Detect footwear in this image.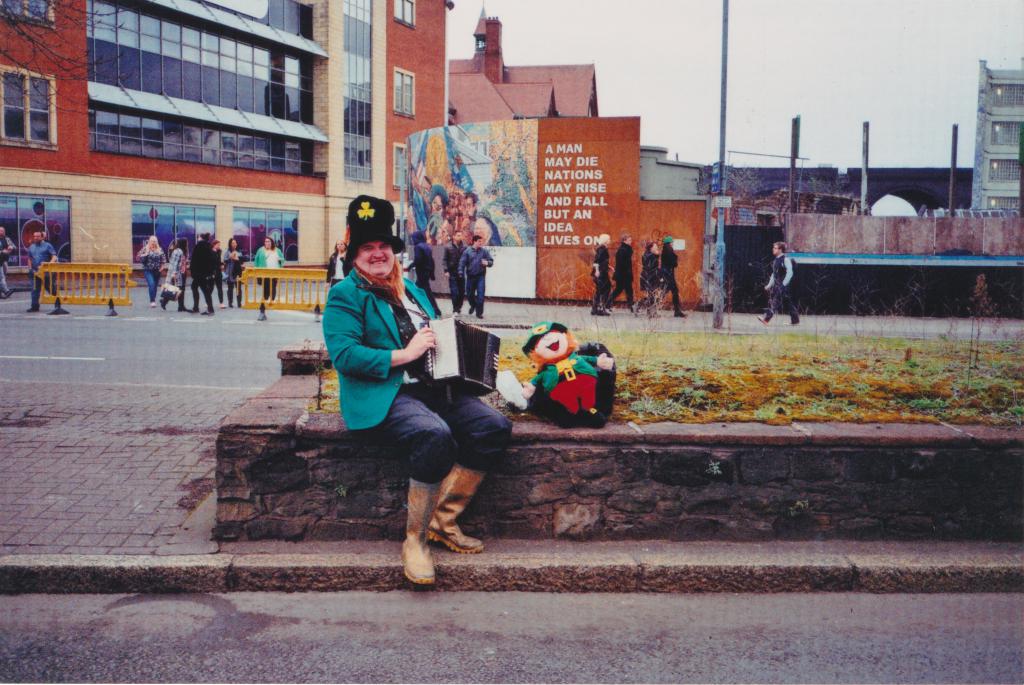
Detection: 2:287:12:298.
